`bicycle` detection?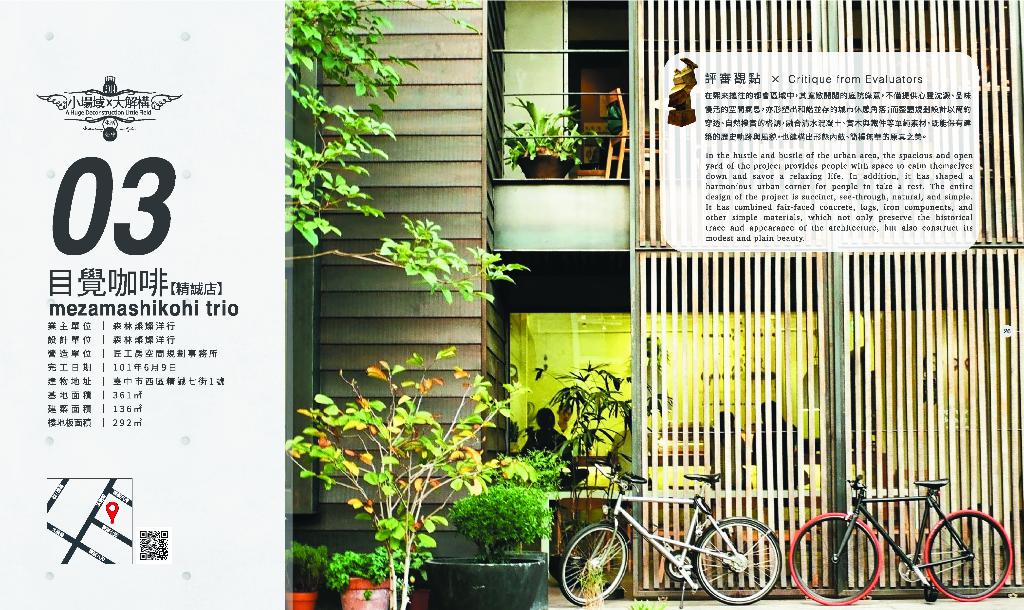
BBox(556, 461, 782, 607)
